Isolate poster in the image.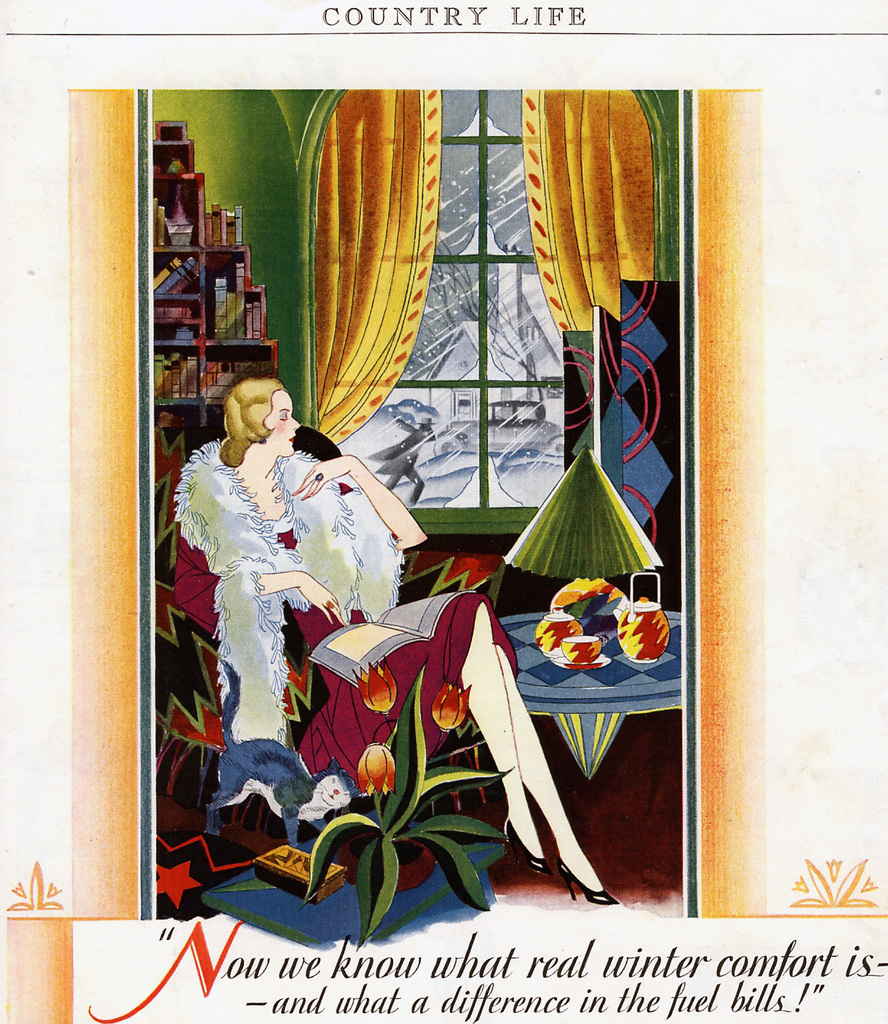
Isolated region: rect(0, 0, 887, 1023).
